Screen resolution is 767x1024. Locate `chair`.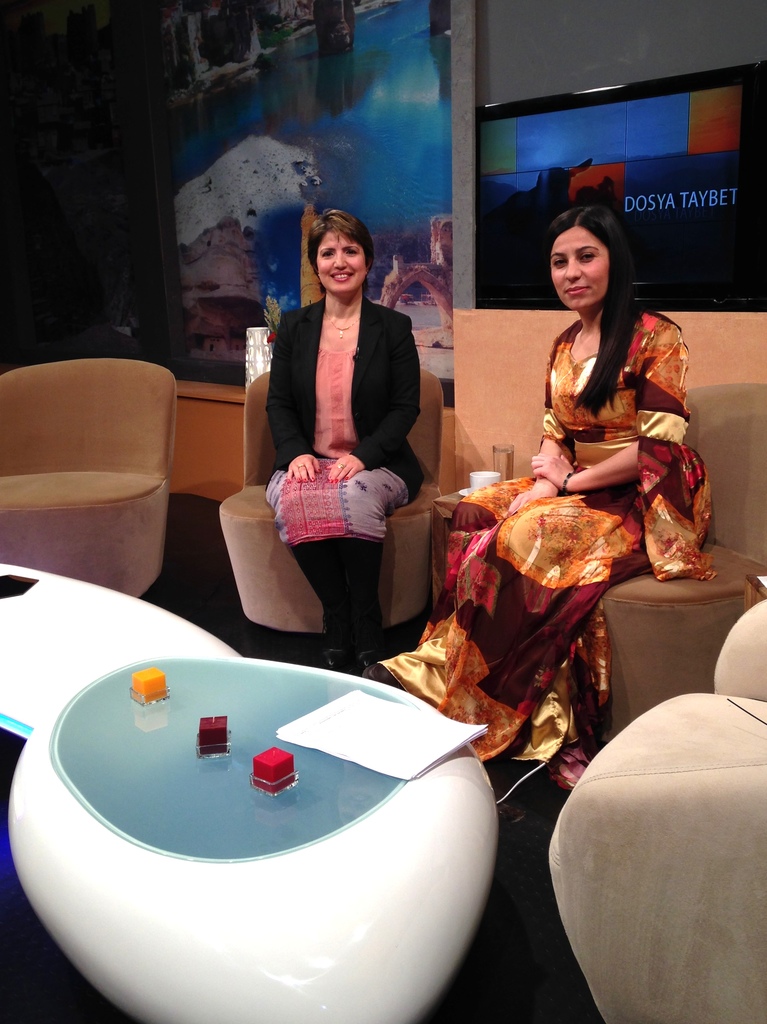
(left=0, top=361, right=190, bottom=605).
